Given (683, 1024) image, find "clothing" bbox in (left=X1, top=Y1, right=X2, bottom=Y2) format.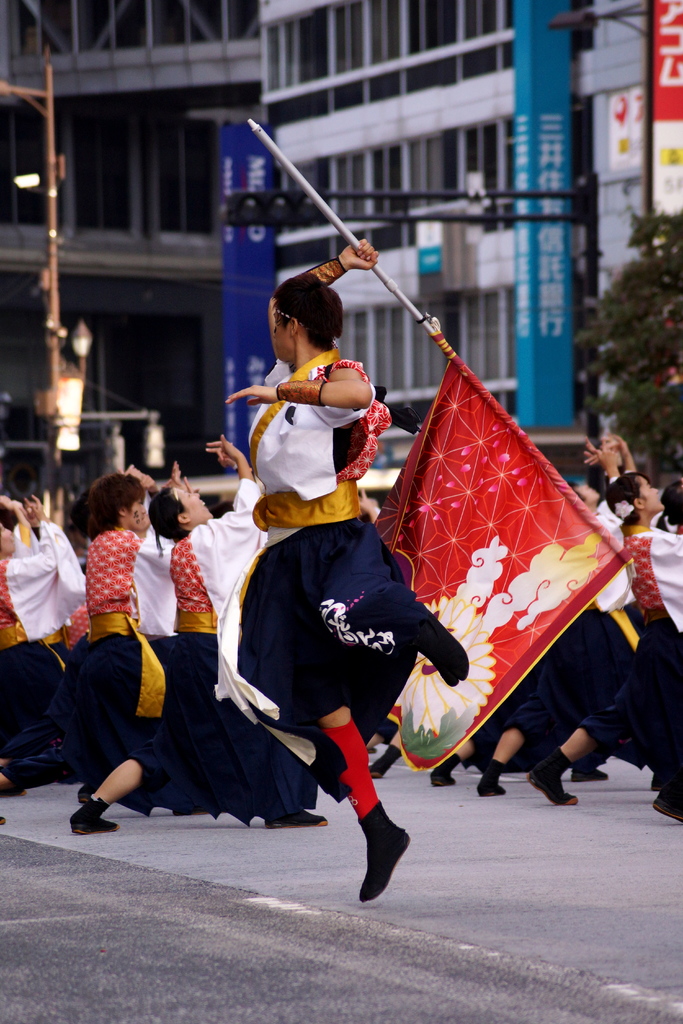
(left=122, top=481, right=315, bottom=825).
